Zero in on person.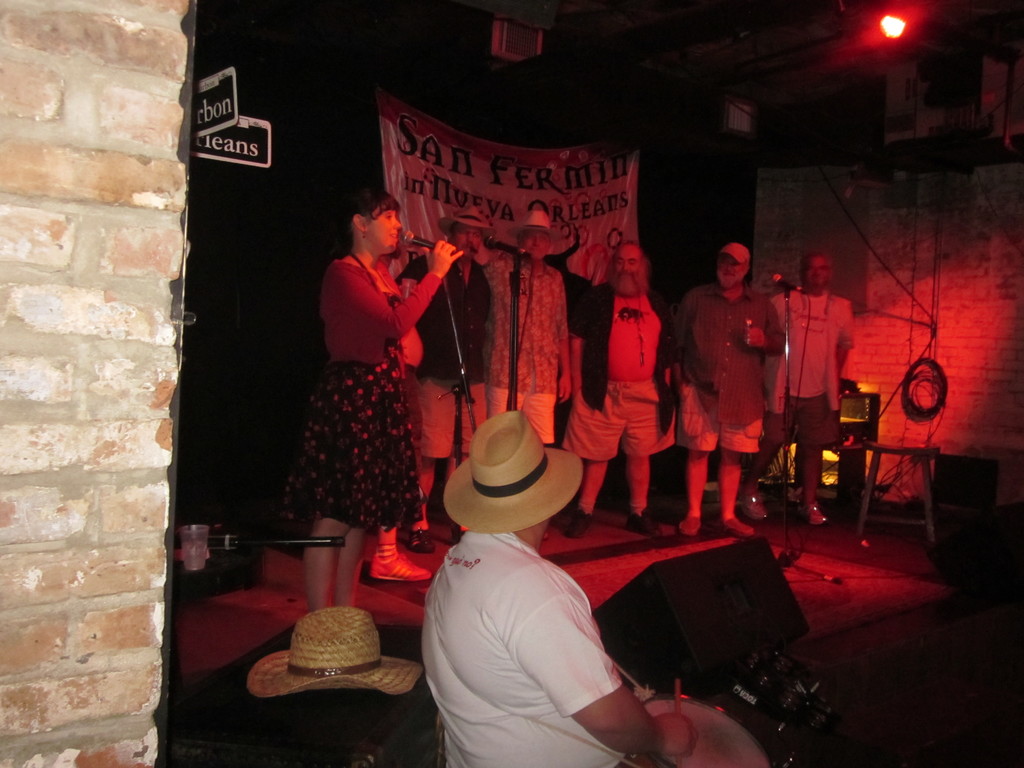
Zeroed in: 483/205/573/449.
